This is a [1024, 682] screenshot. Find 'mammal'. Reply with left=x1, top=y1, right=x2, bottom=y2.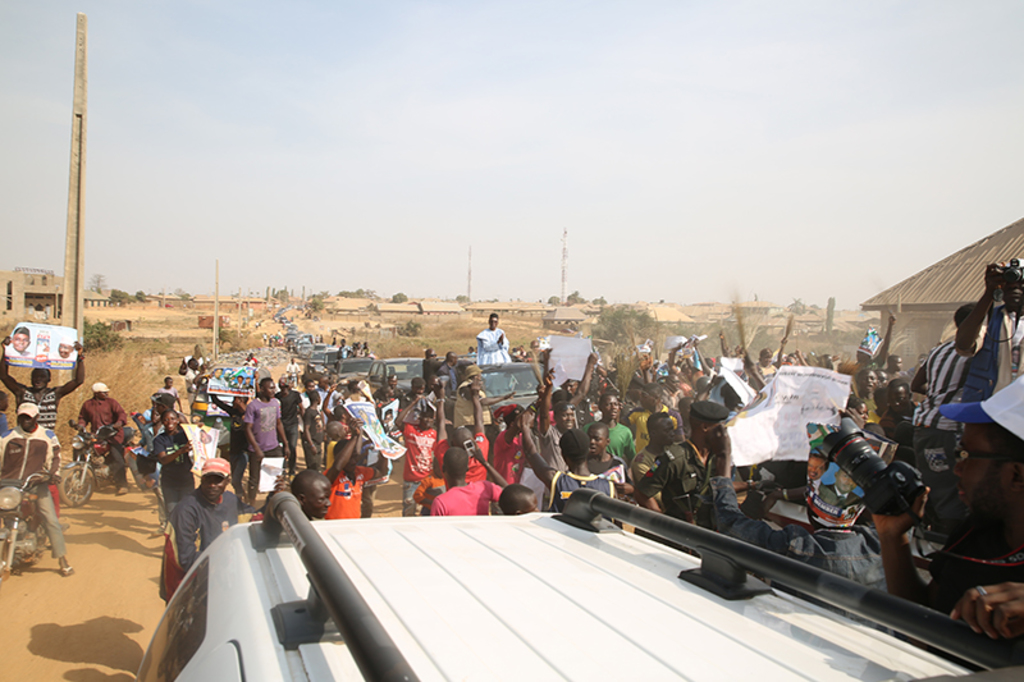
left=472, top=310, right=512, bottom=365.
